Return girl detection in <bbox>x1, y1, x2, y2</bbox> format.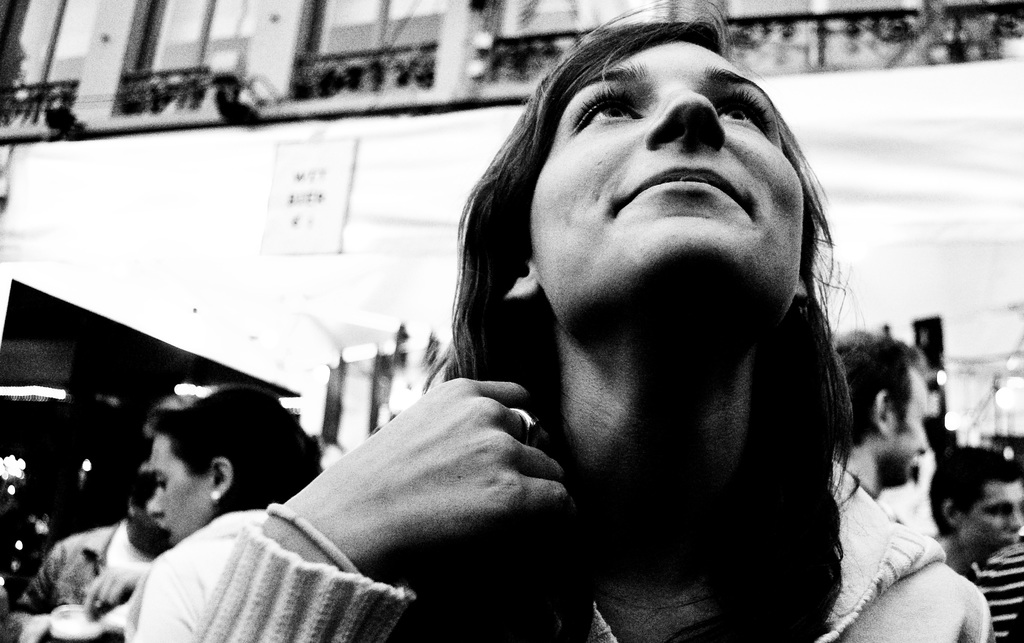
<bbox>124, 0, 990, 642</bbox>.
